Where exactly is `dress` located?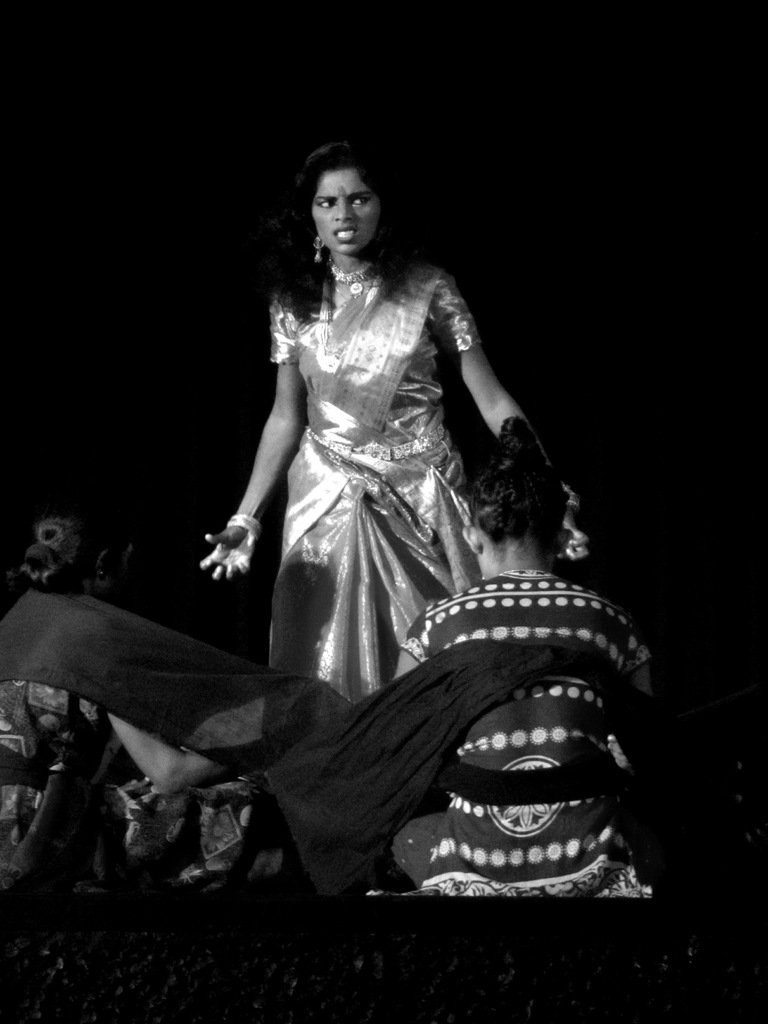
Its bounding box is (left=265, top=273, right=472, bottom=746).
